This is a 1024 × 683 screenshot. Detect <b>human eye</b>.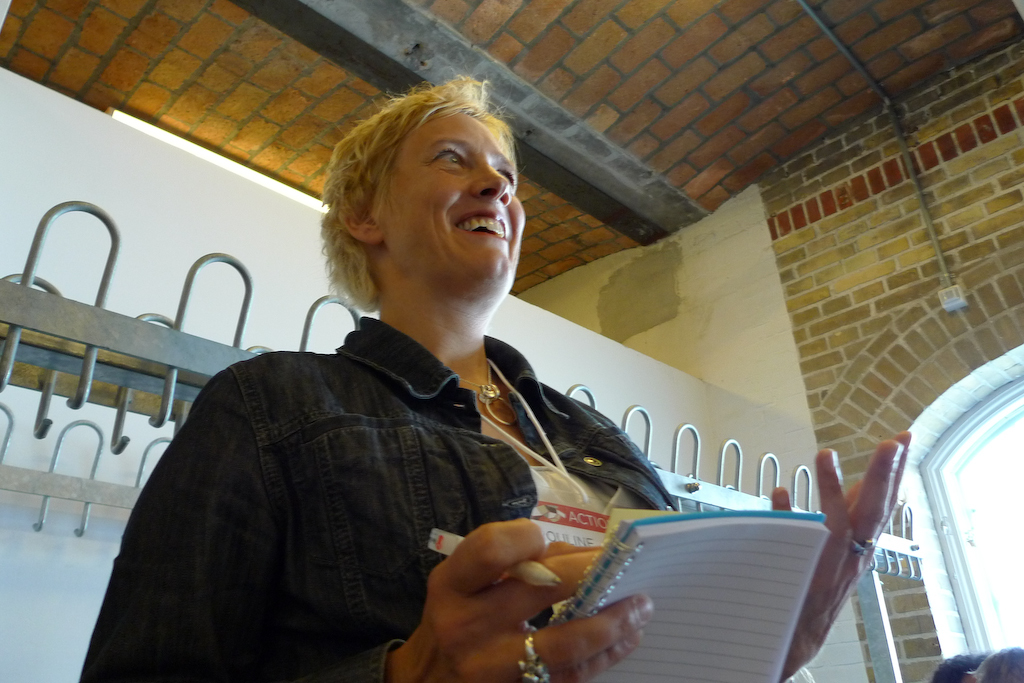
(left=493, top=166, right=515, bottom=190).
